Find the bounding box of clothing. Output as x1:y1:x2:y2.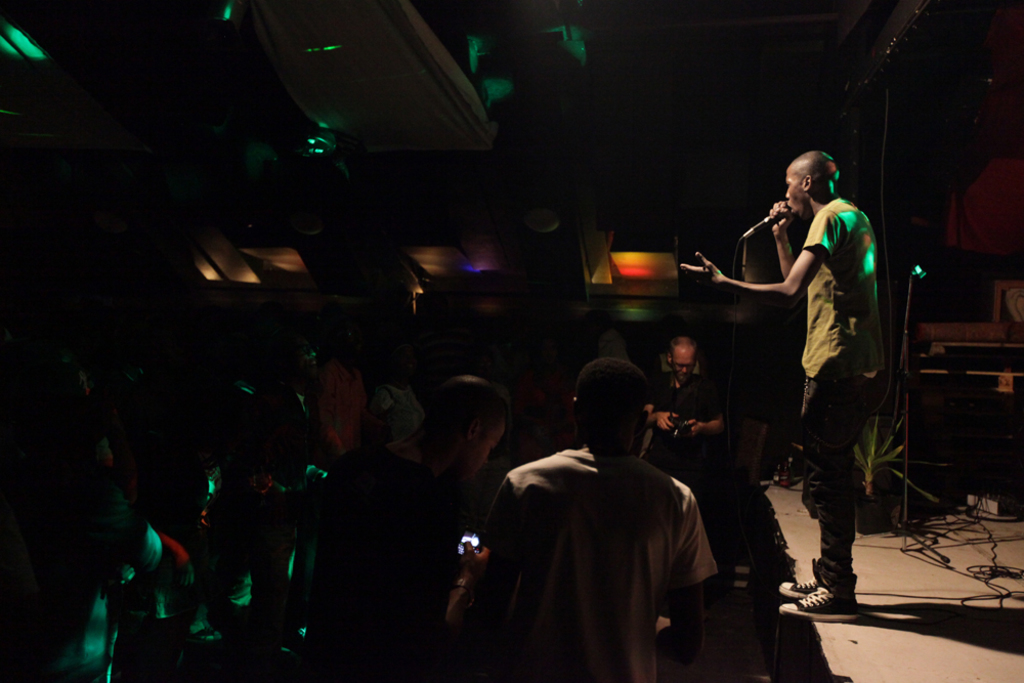
642:374:724:475.
